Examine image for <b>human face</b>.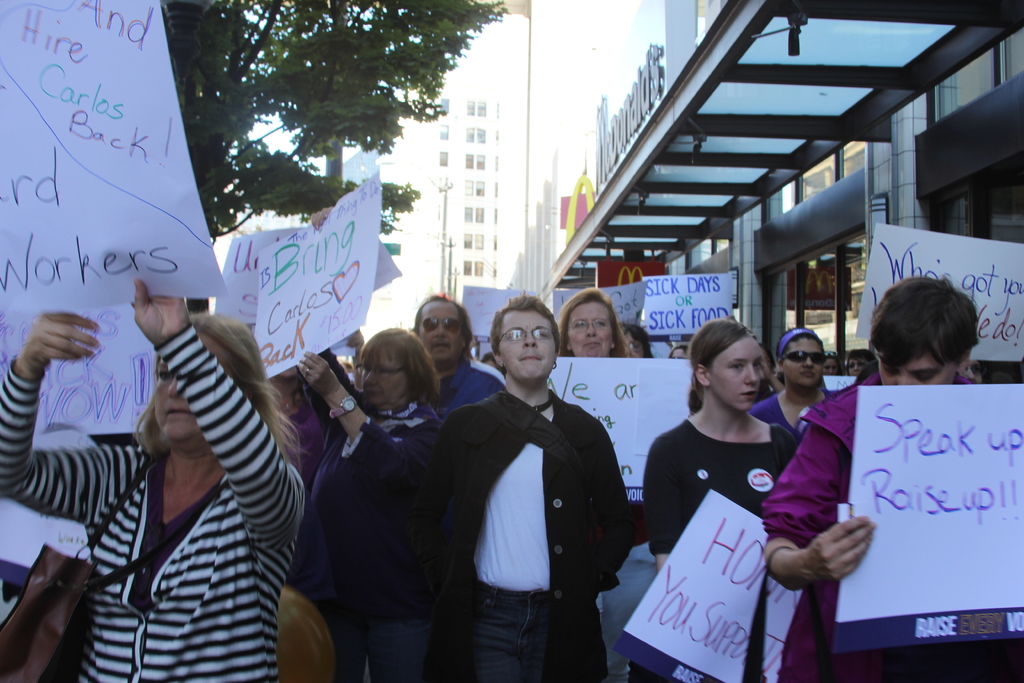
Examination result: 358,350,404,409.
